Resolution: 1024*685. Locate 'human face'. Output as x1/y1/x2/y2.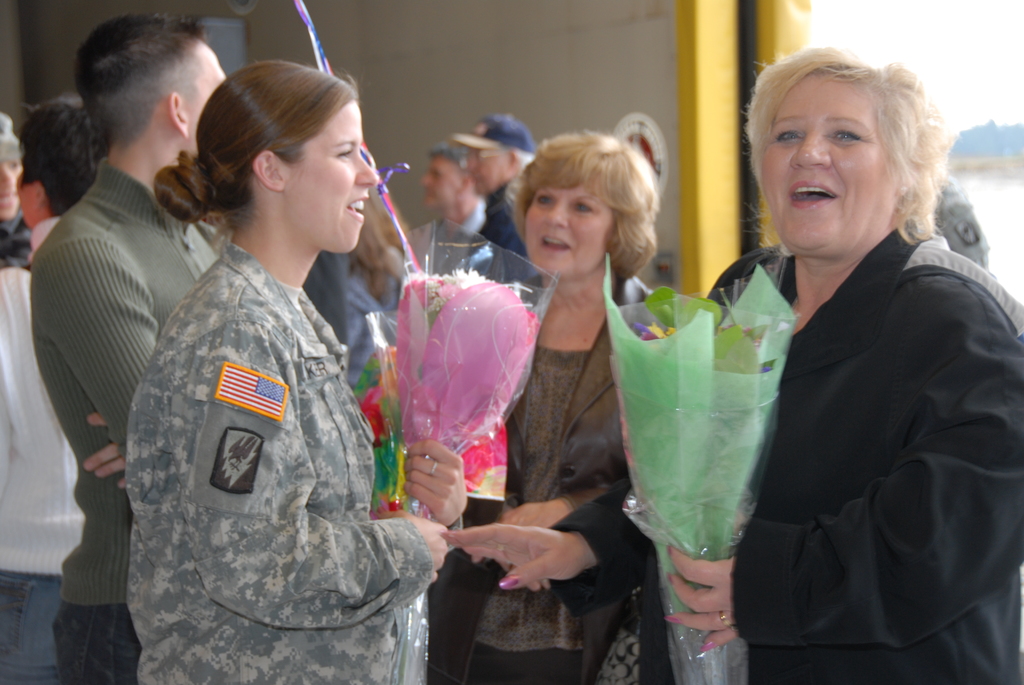
529/178/609/282.
